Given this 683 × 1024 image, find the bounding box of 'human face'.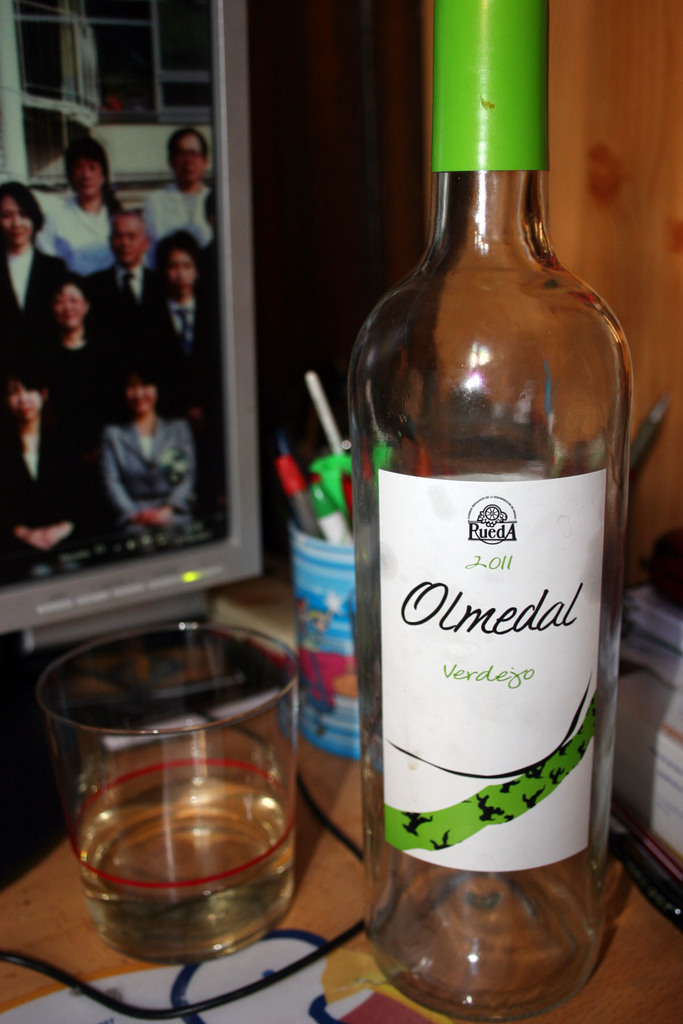
(x1=0, y1=191, x2=35, y2=245).
